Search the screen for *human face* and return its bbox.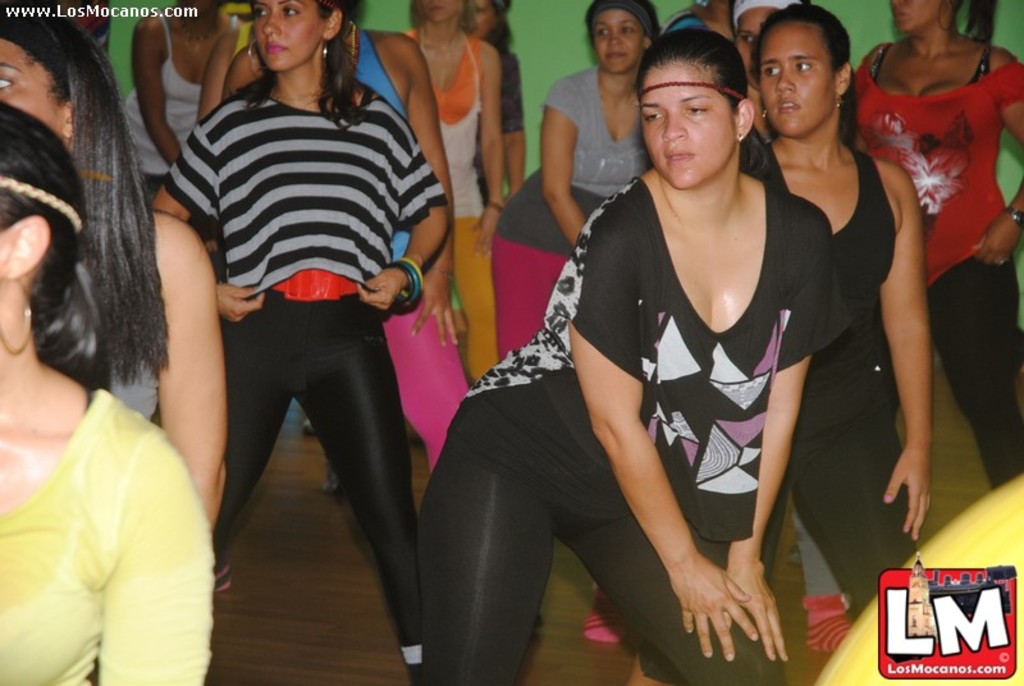
Found: {"left": 0, "top": 24, "right": 67, "bottom": 134}.
